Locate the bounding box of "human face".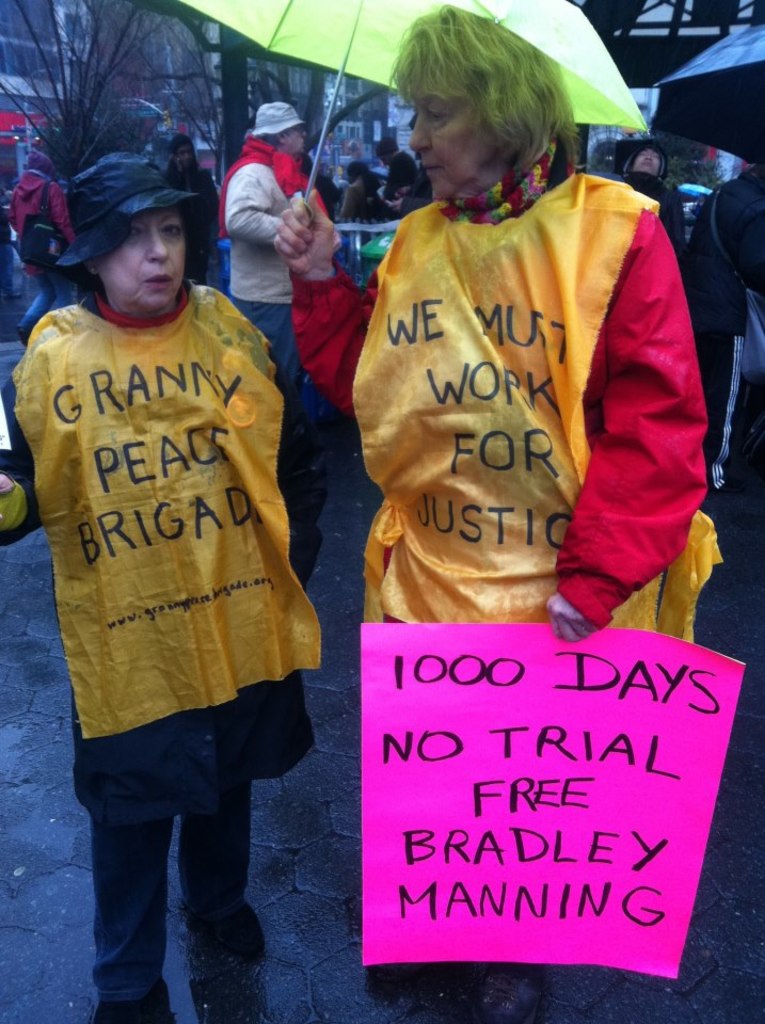
Bounding box: (x1=176, y1=143, x2=195, y2=170).
